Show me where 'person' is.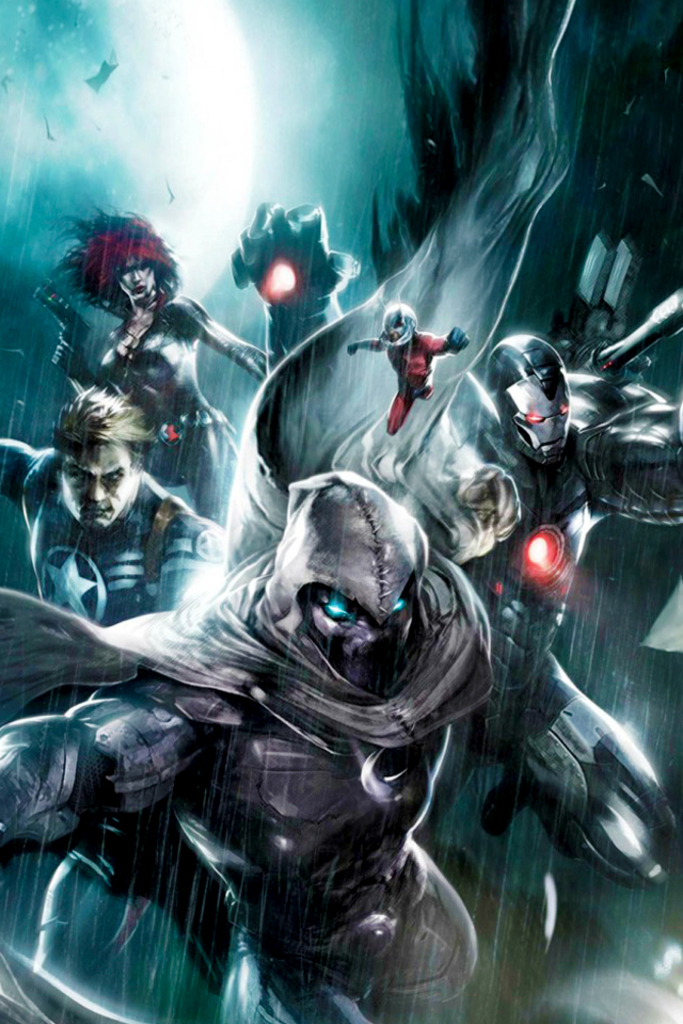
'person' is at <box>346,297,466,437</box>.
